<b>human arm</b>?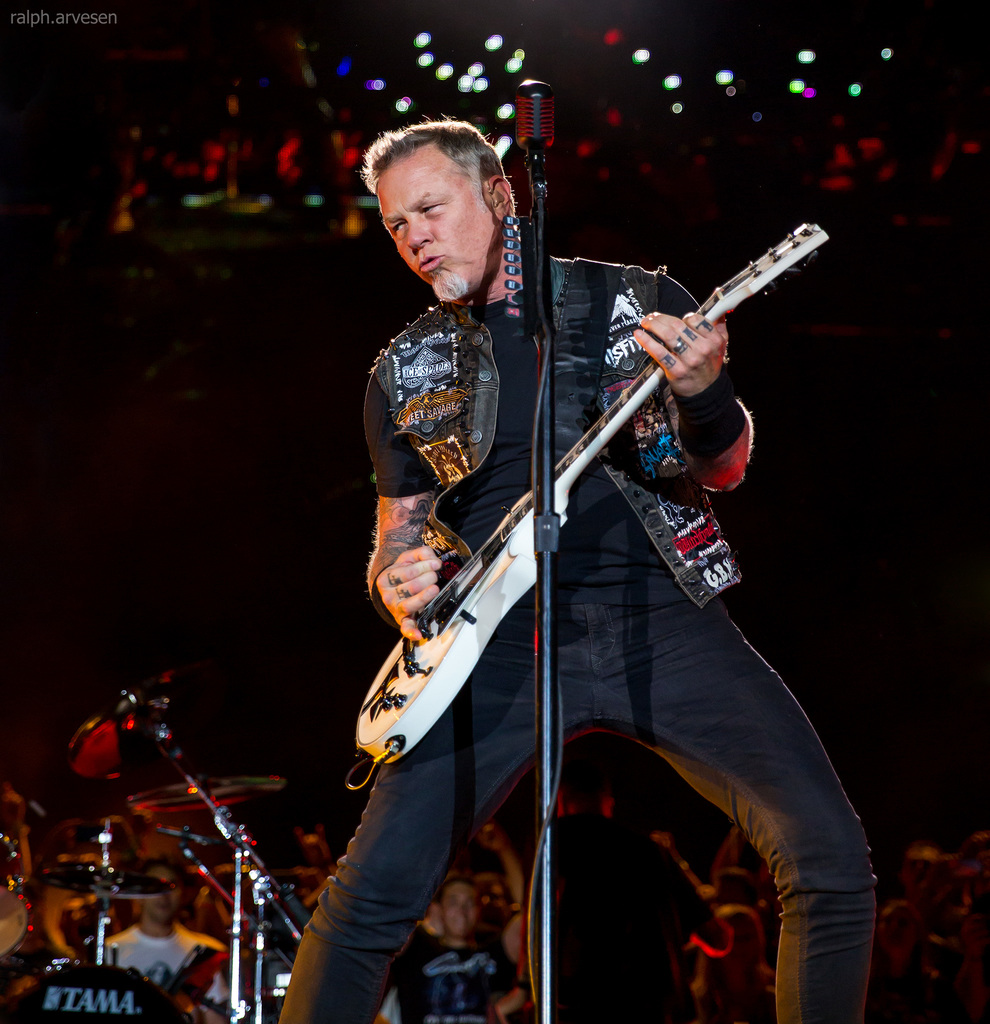
Rect(360, 328, 442, 642)
